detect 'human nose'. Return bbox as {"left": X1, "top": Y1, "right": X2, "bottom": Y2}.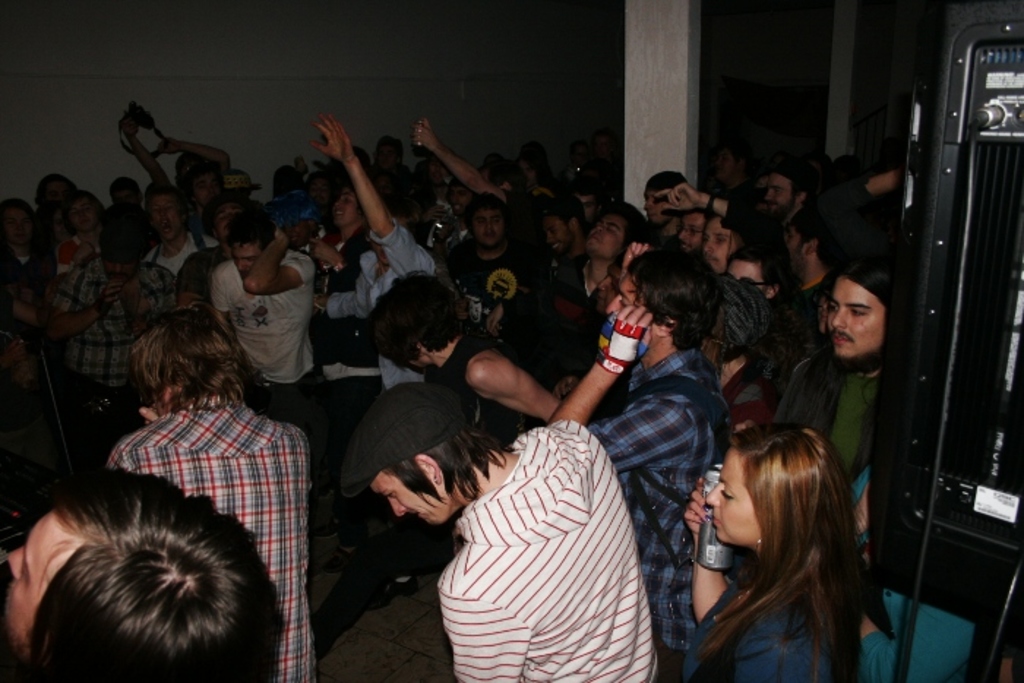
{"left": 385, "top": 497, "right": 405, "bottom": 515}.
